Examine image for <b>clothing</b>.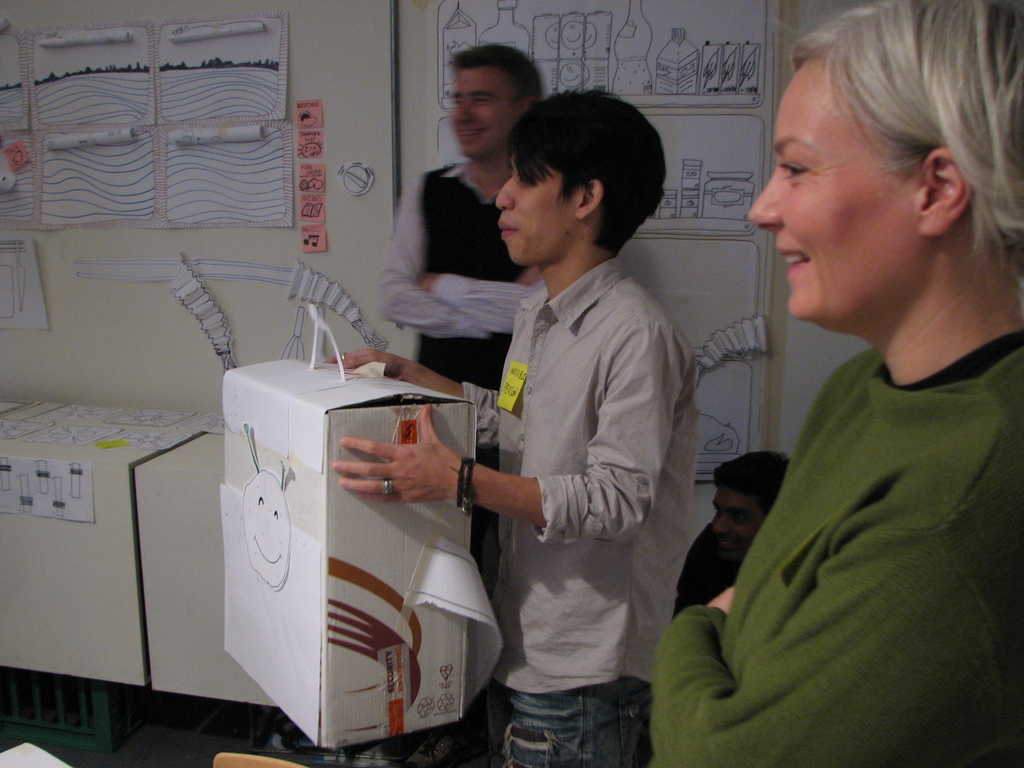
Examination result: x1=376 y1=161 x2=537 y2=598.
